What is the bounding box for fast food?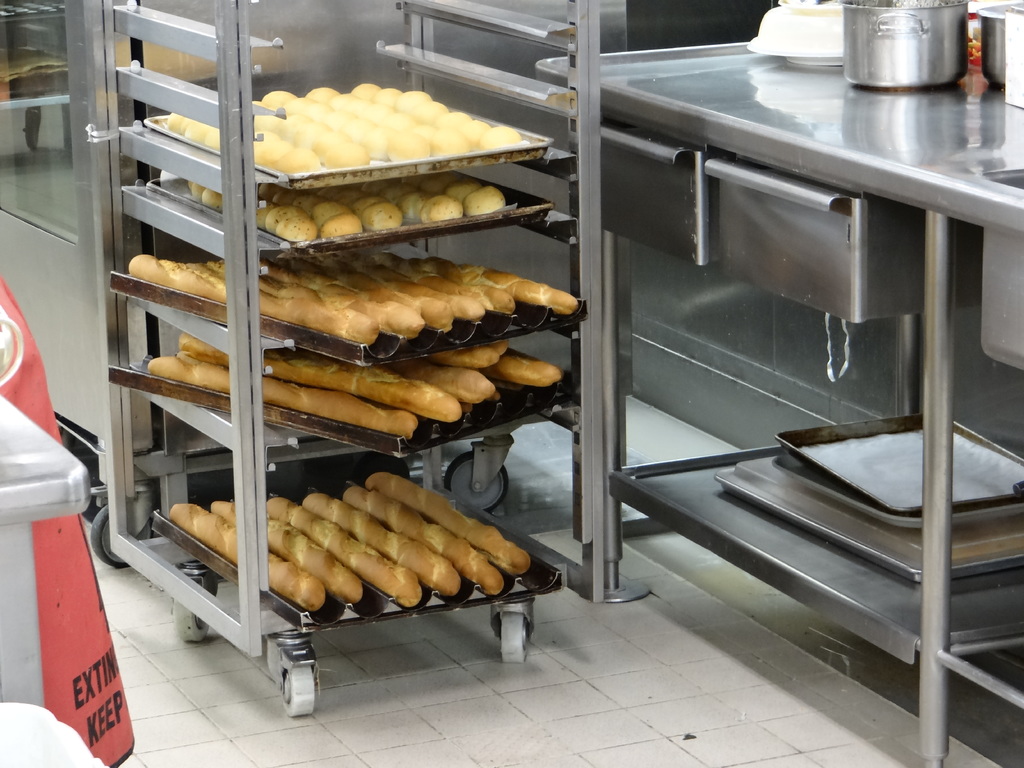
(left=506, top=362, right=565, bottom=385).
